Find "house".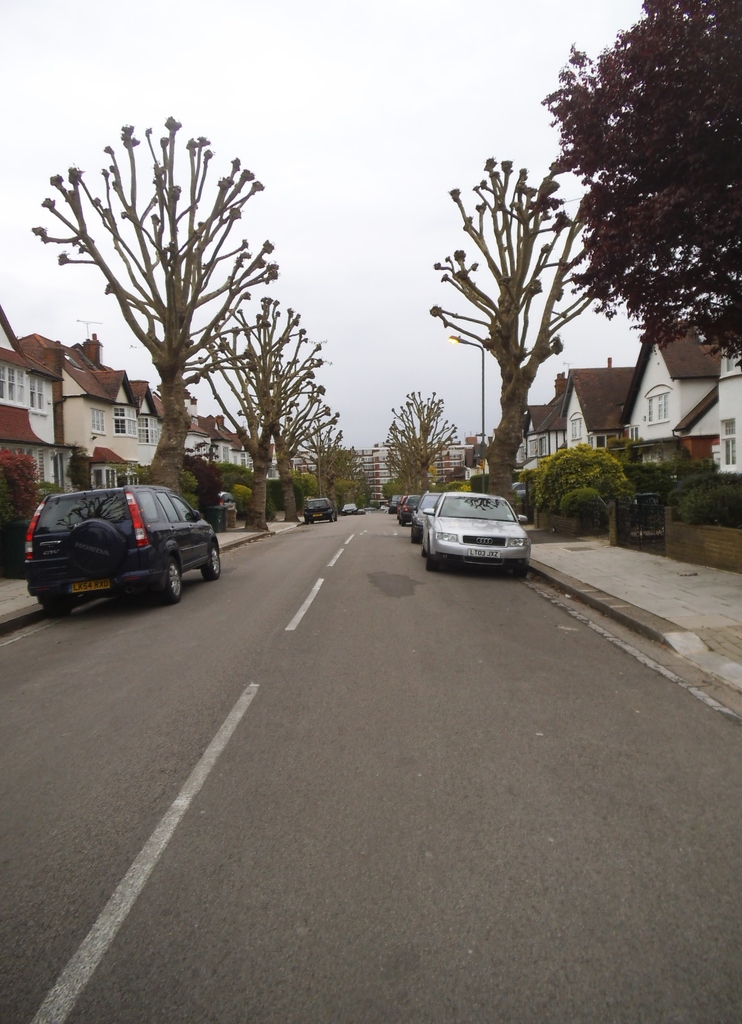
left=534, top=364, right=648, bottom=502.
